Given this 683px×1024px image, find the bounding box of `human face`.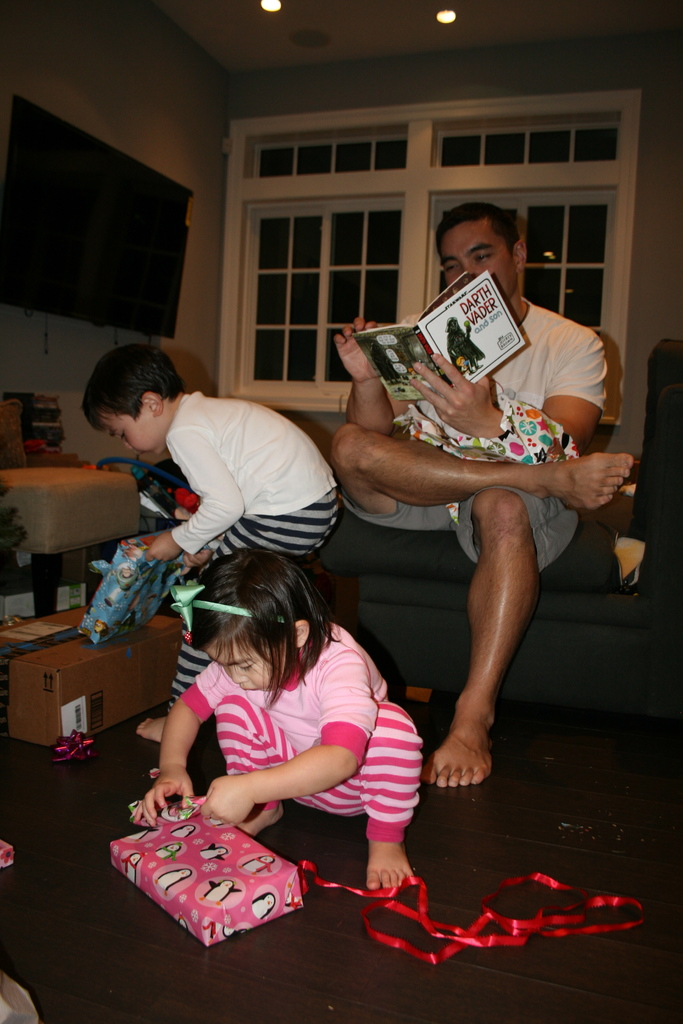
<region>441, 220, 522, 301</region>.
